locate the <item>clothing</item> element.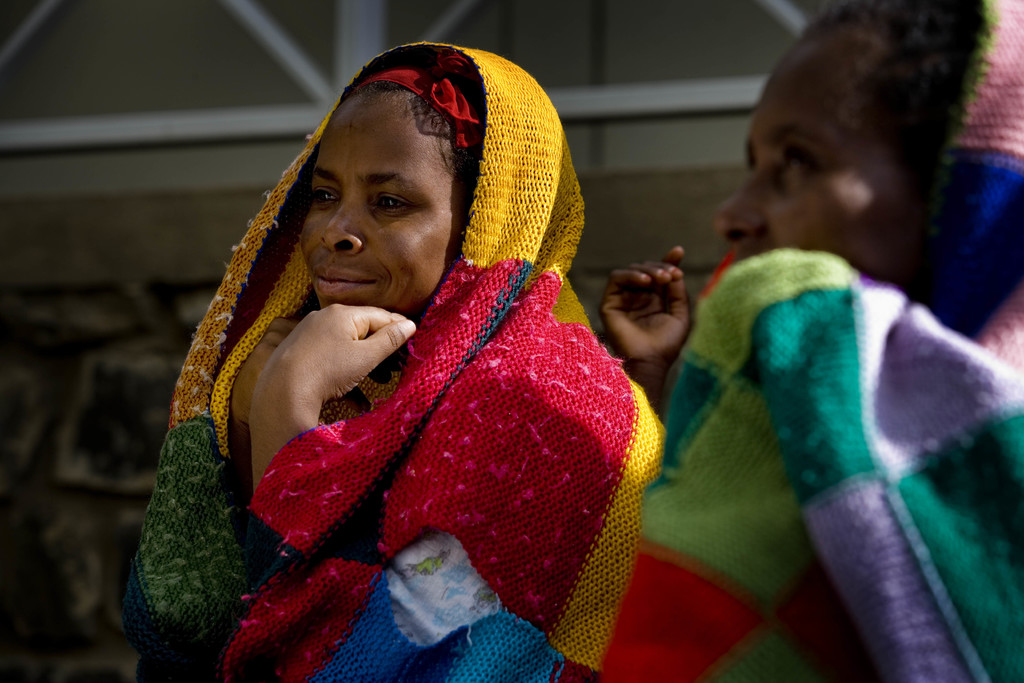
Element bbox: detection(202, 35, 671, 682).
